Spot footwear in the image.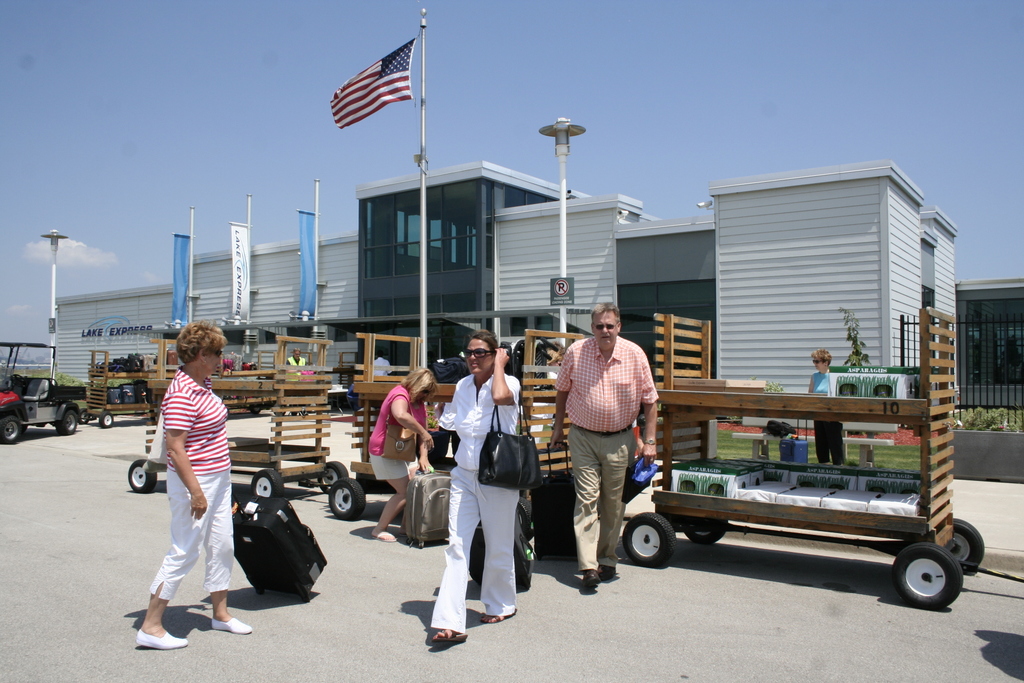
footwear found at left=133, top=627, right=189, bottom=654.
